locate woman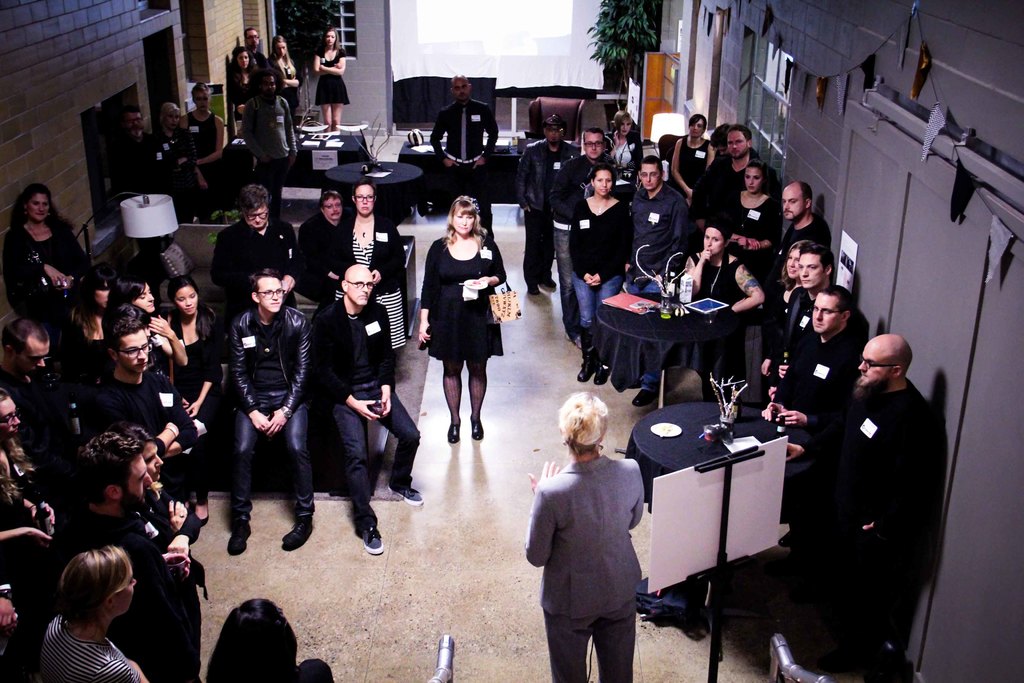
(165,271,220,516)
